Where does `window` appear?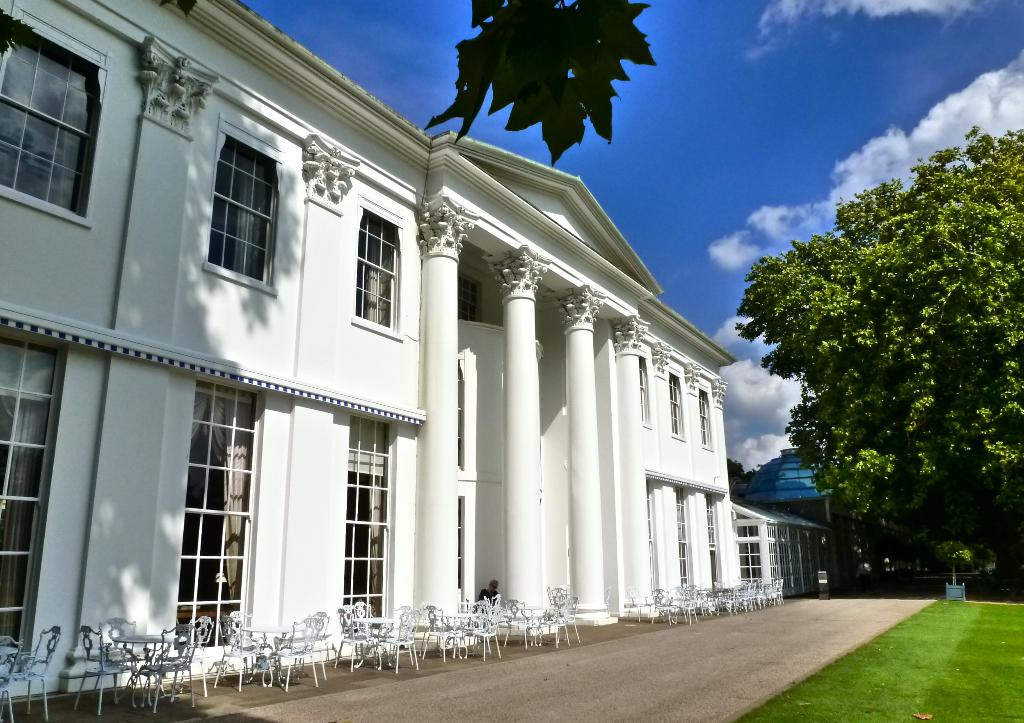
Appears at pyautogui.locateOnScreen(706, 492, 724, 592).
